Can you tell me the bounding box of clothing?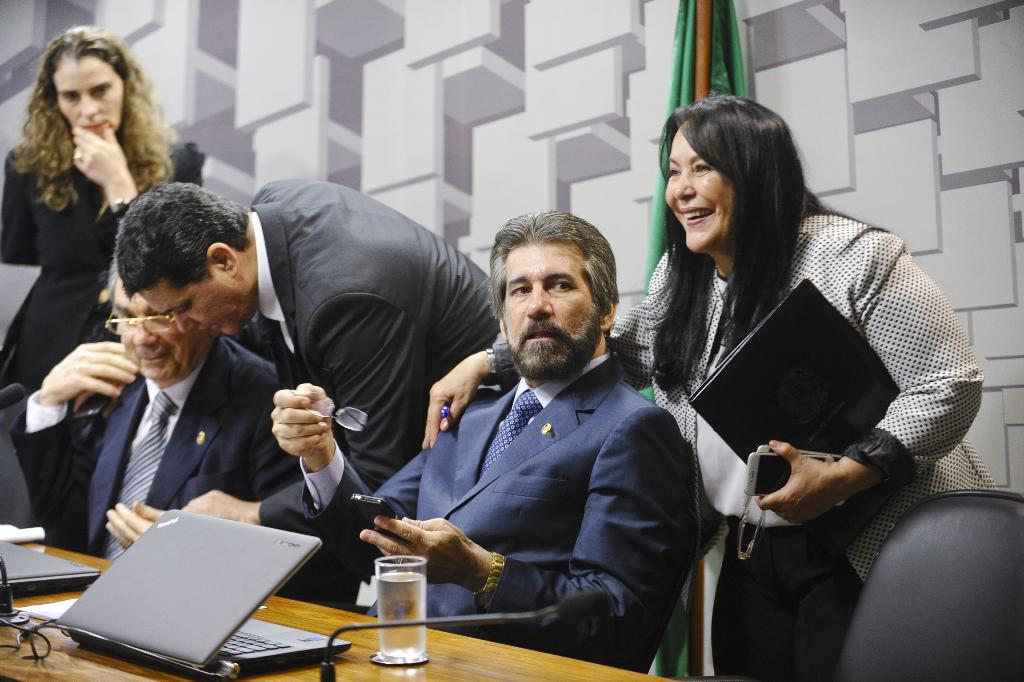
bbox=(0, 143, 145, 395).
